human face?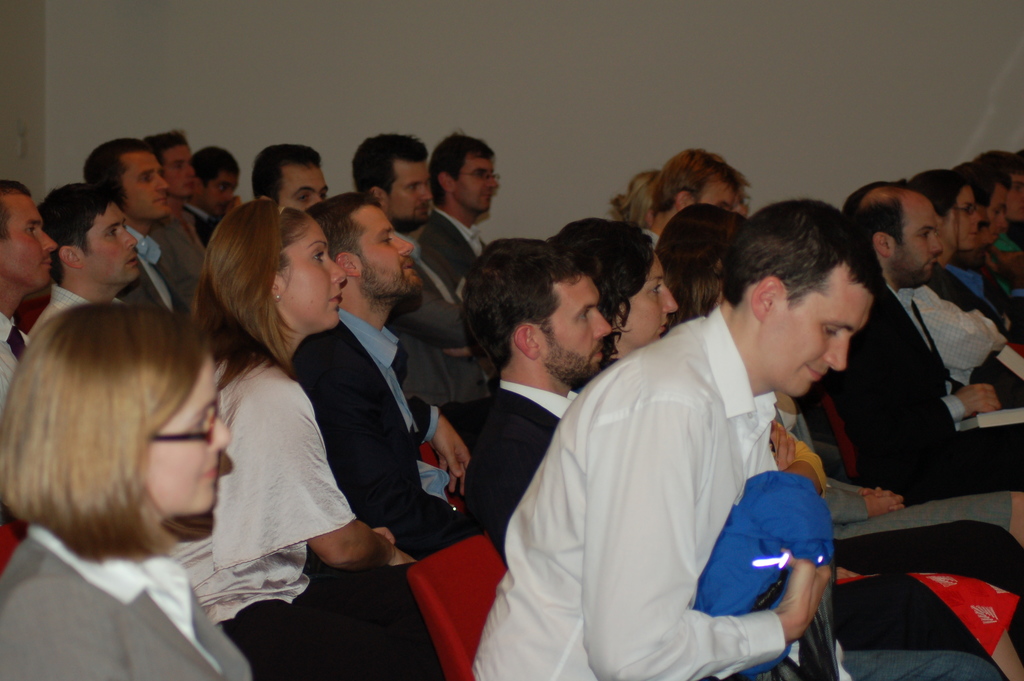
box(1008, 177, 1023, 223)
